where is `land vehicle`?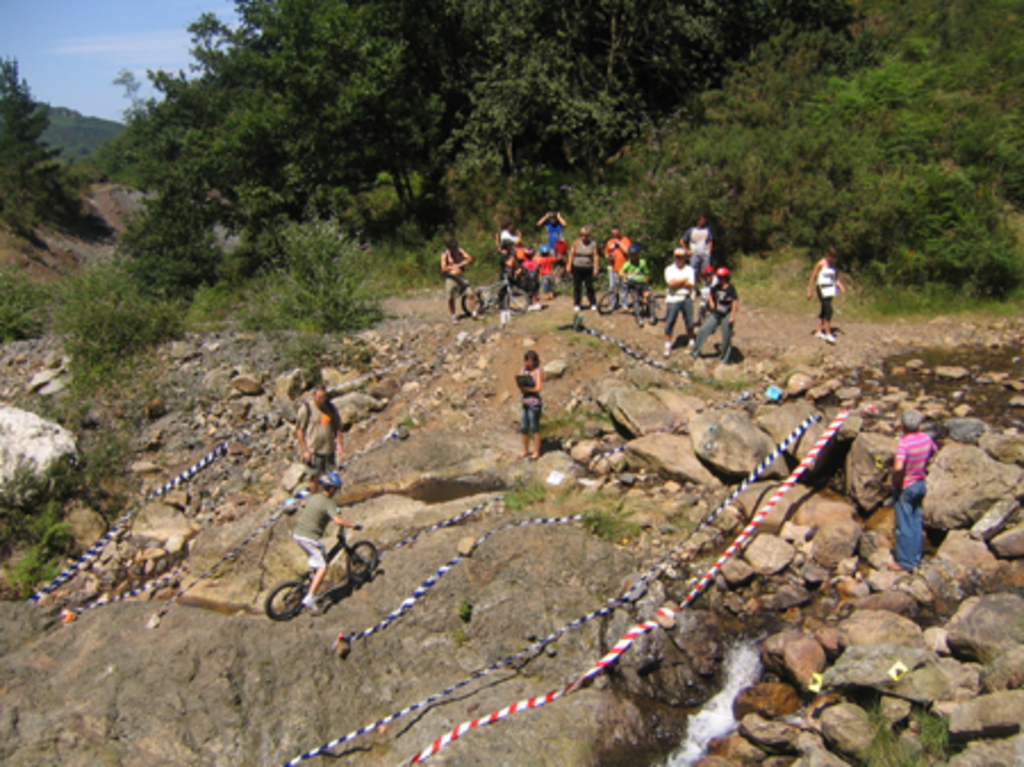
x1=596, y1=273, x2=667, y2=323.
